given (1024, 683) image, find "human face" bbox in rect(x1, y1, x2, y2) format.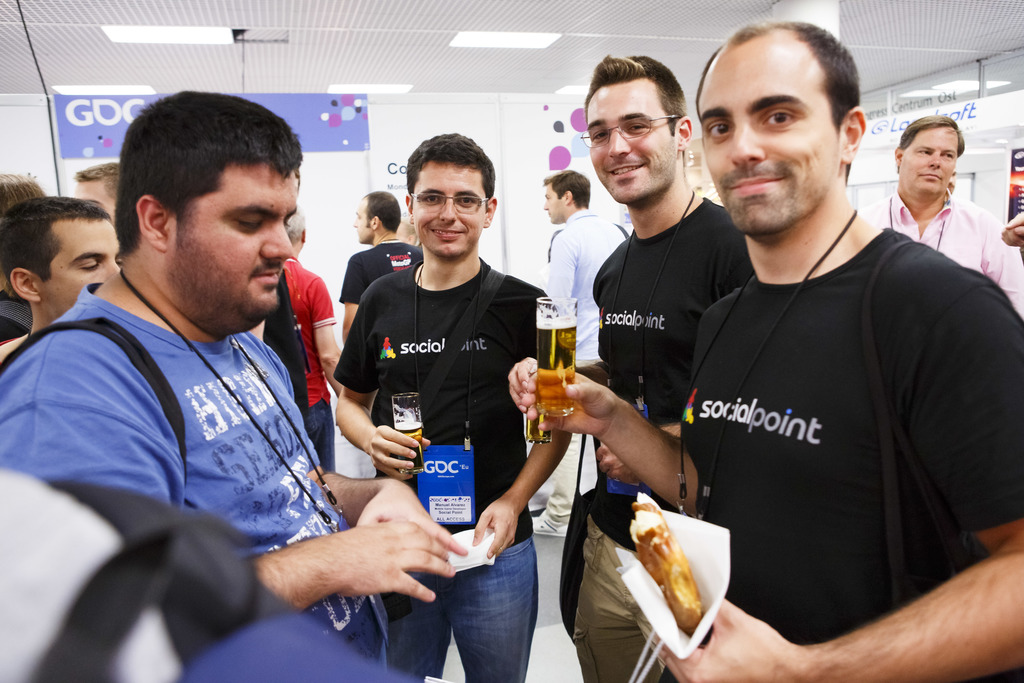
rect(40, 216, 118, 317).
